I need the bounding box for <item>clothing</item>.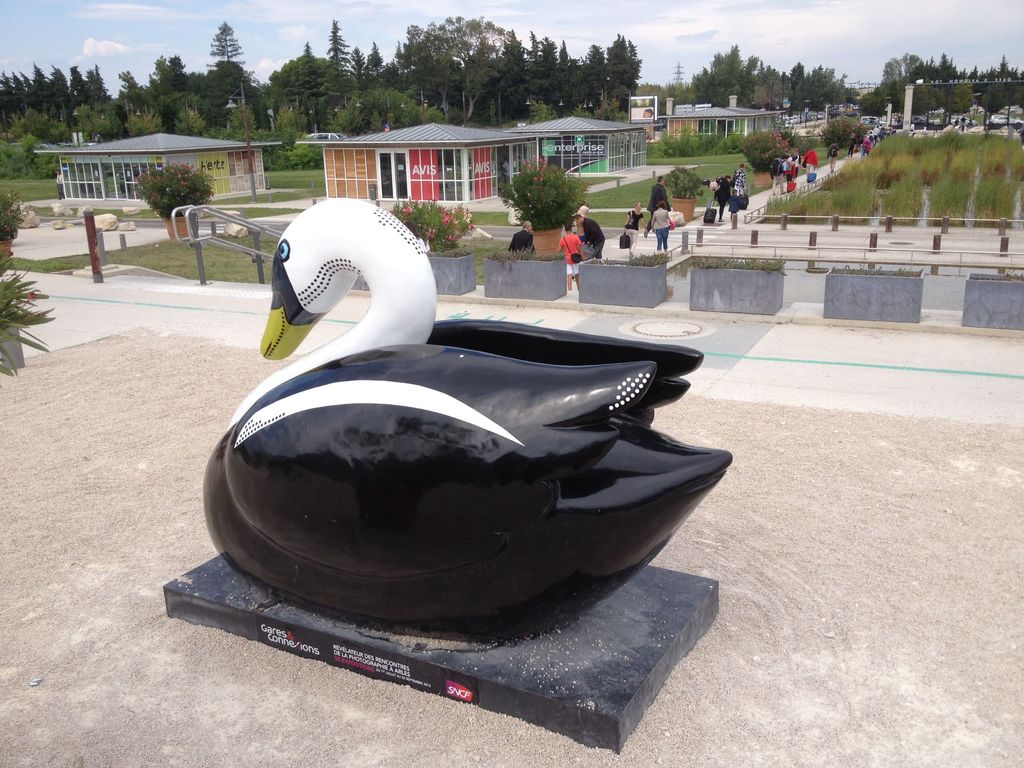
Here it is: 716,179,732,209.
